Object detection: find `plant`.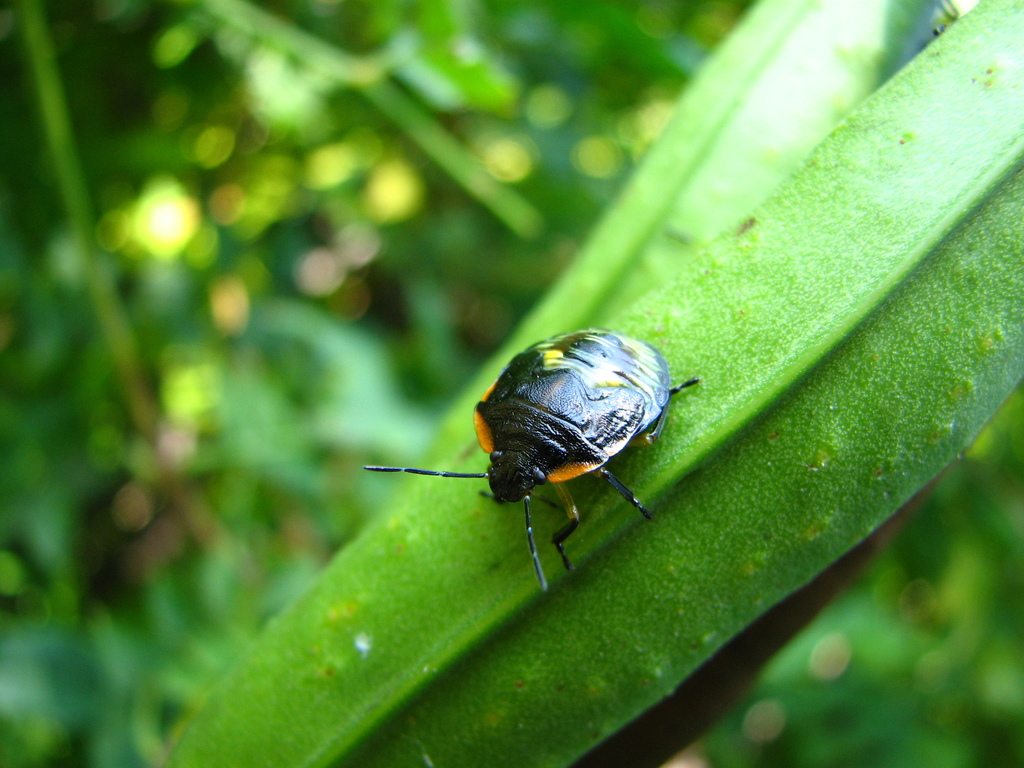
pyautogui.locateOnScreen(1, 0, 1023, 762).
